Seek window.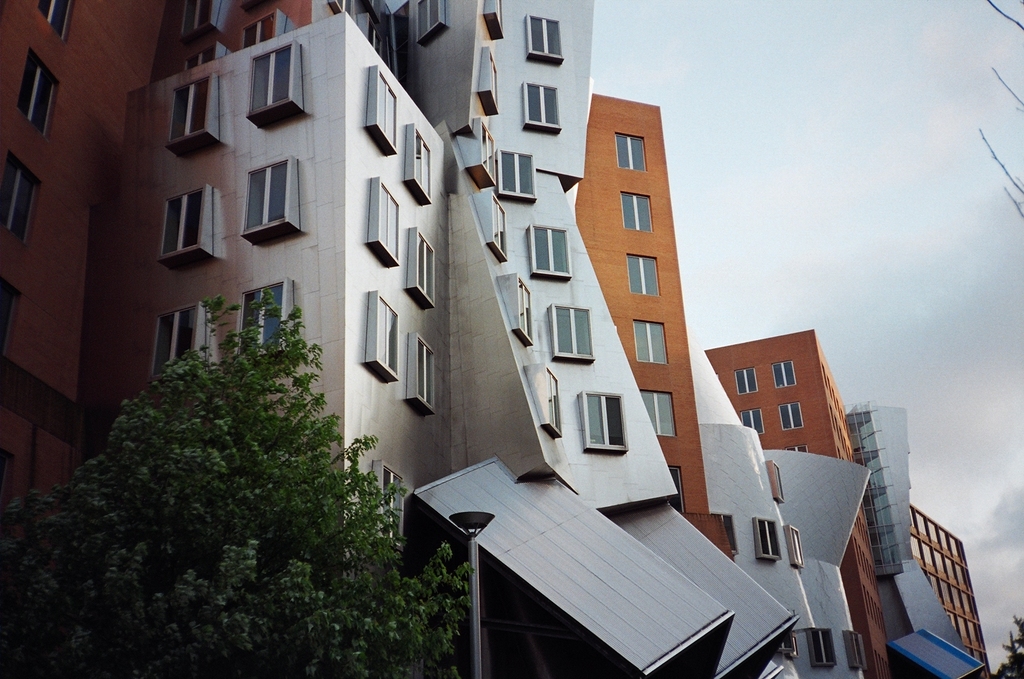
box(956, 564, 968, 586).
